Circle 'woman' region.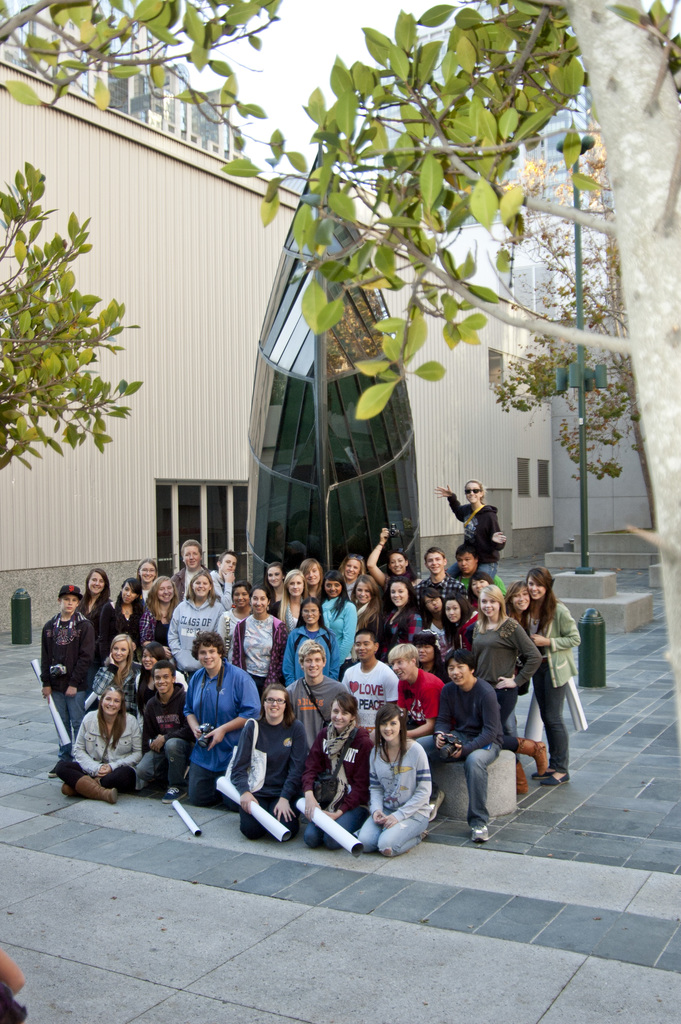
Region: BBox(256, 561, 286, 619).
